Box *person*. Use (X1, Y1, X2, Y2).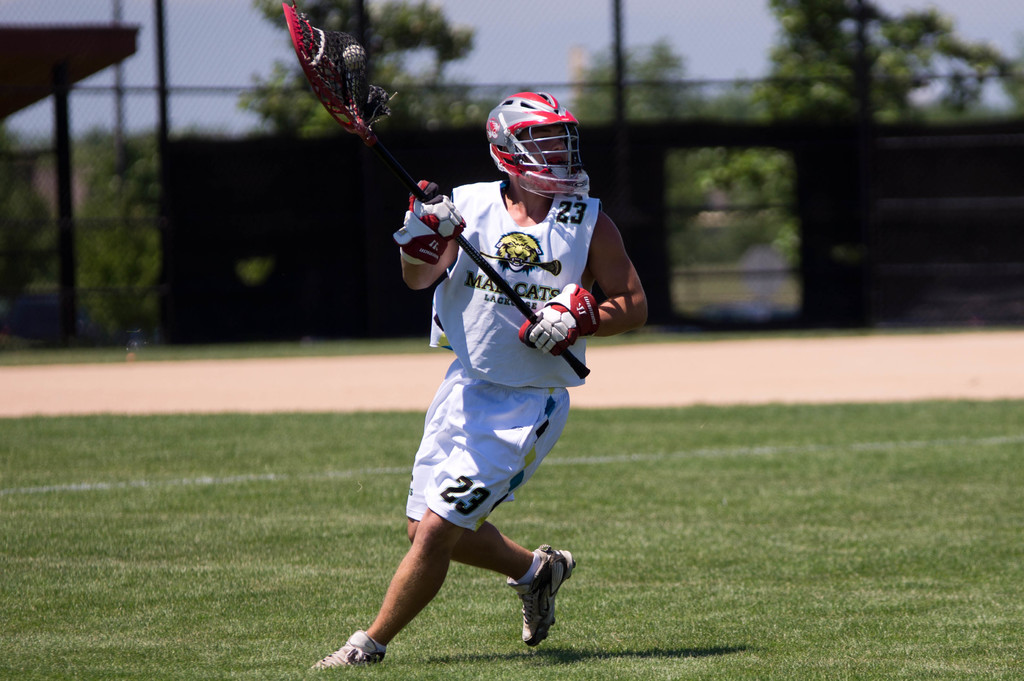
(359, 107, 614, 680).
